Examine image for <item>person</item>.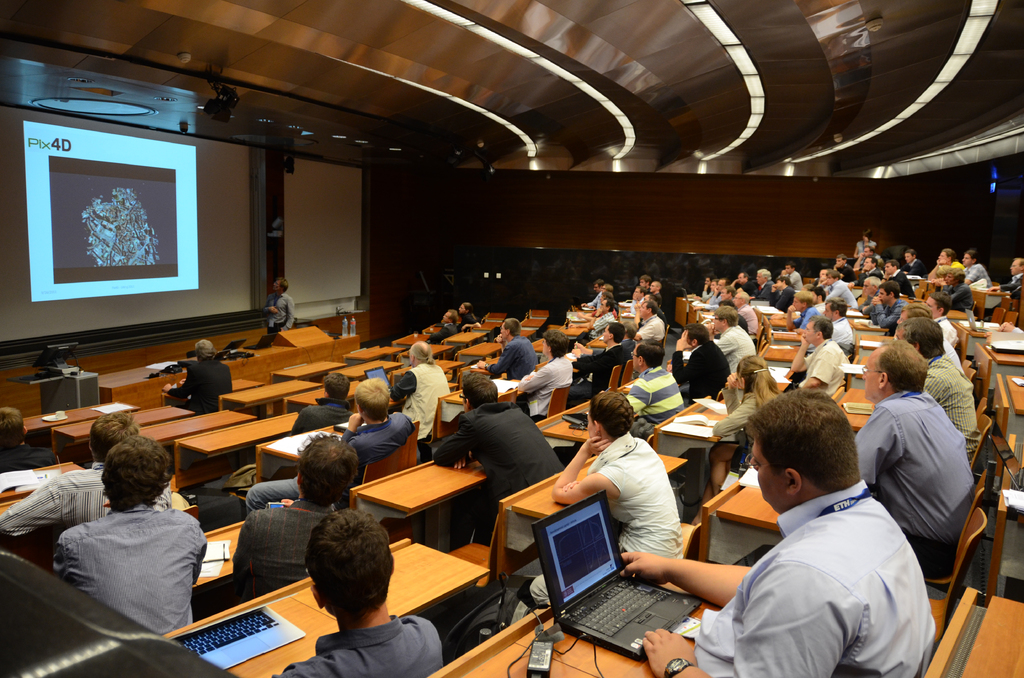
Examination result: <bbox>262, 278, 292, 336</bbox>.
